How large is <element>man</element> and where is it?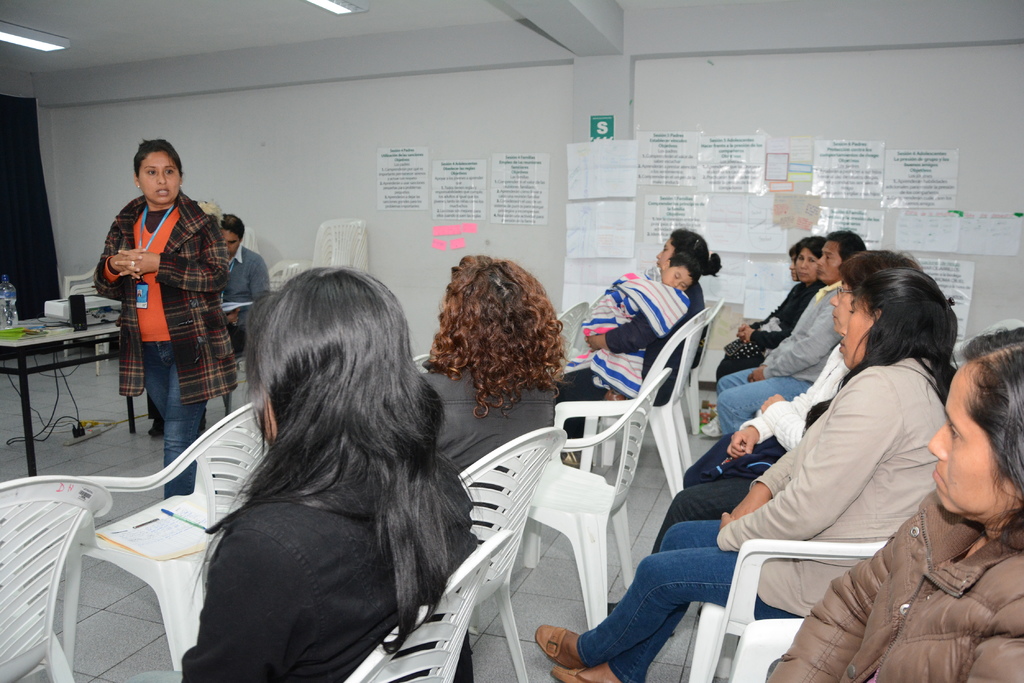
Bounding box: [718,231,867,436].
